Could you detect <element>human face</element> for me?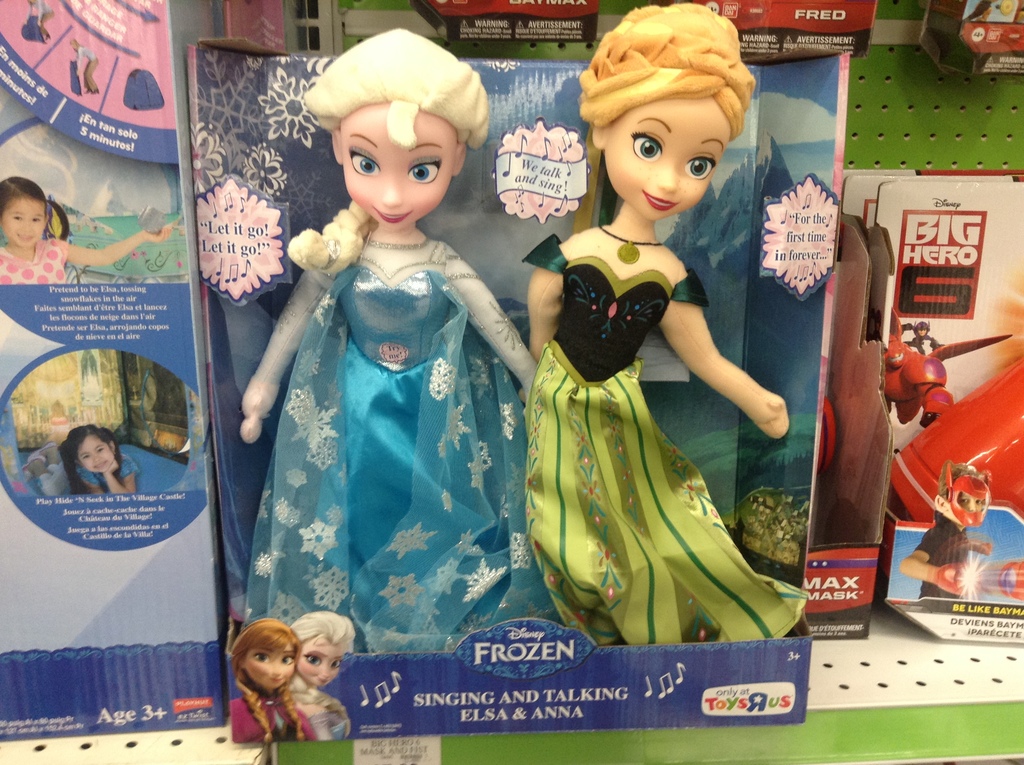
Detection result: l=605, t=102, r=730, b=223.
